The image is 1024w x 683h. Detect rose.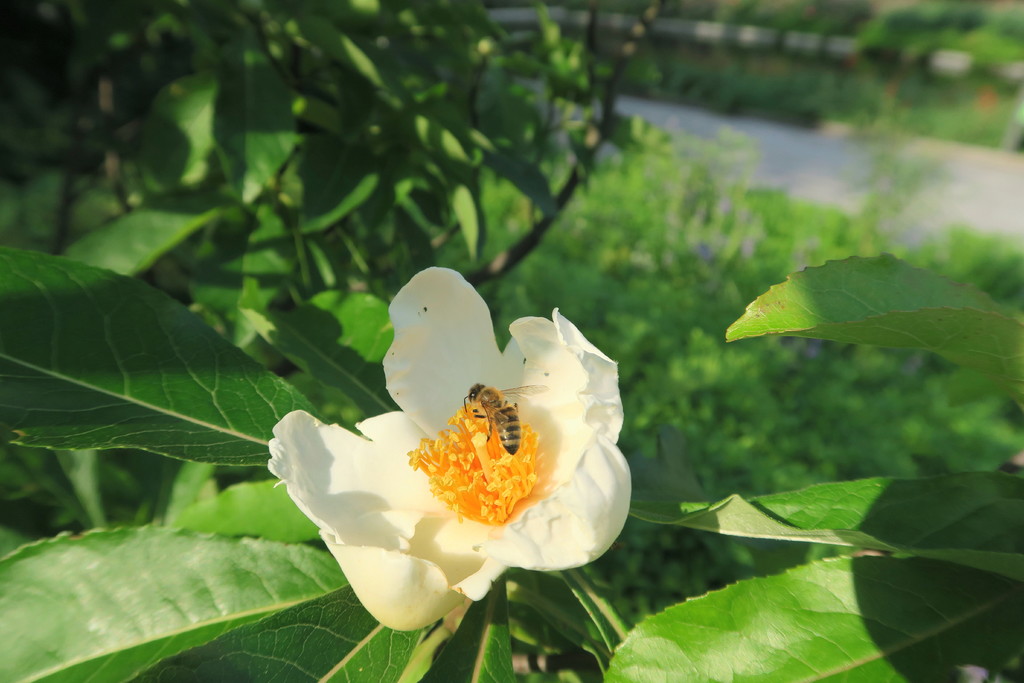
Detection: BBox(268, 265, 629, 633).
